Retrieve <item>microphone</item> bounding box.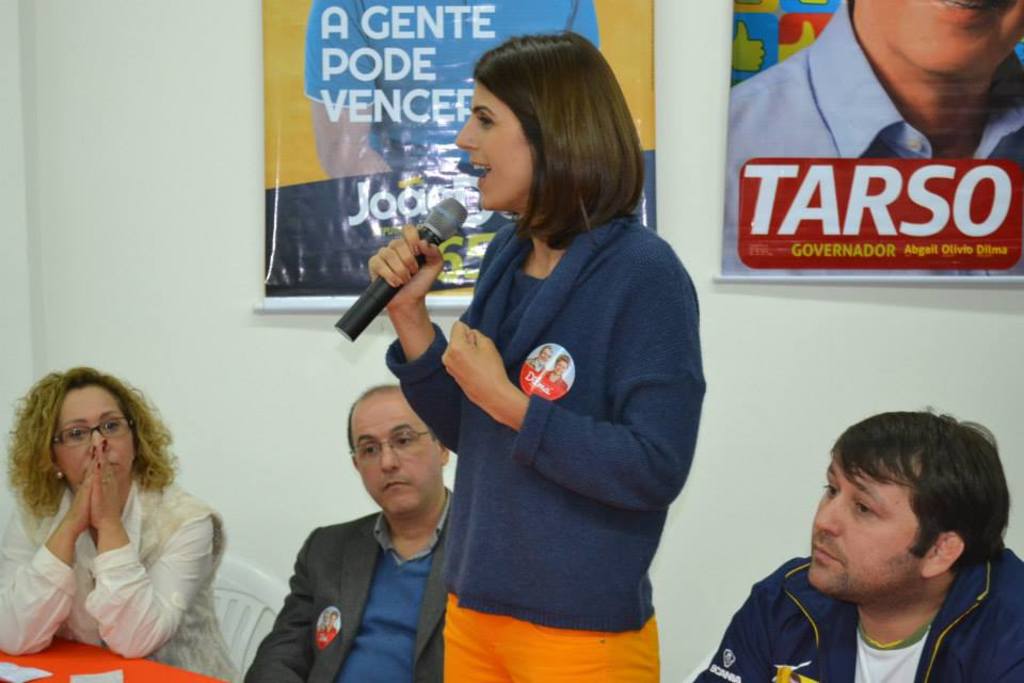
Bounding box: 331/204/466/342.
